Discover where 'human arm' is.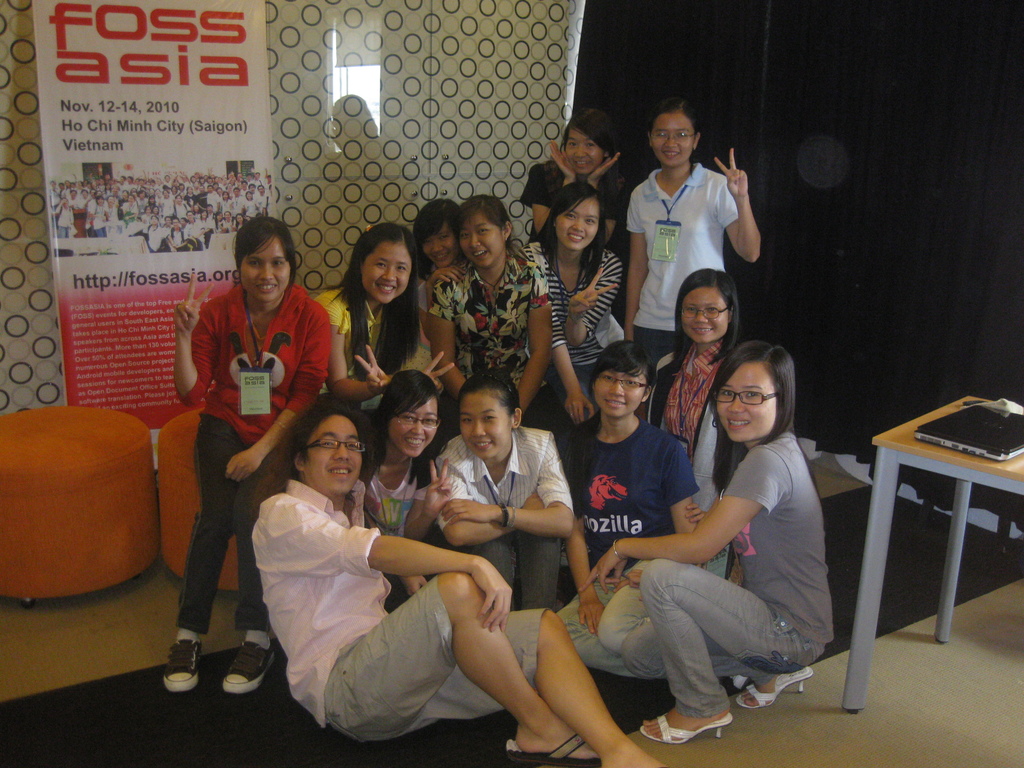
Discovered at Rect(396, 446, 467, 545).
